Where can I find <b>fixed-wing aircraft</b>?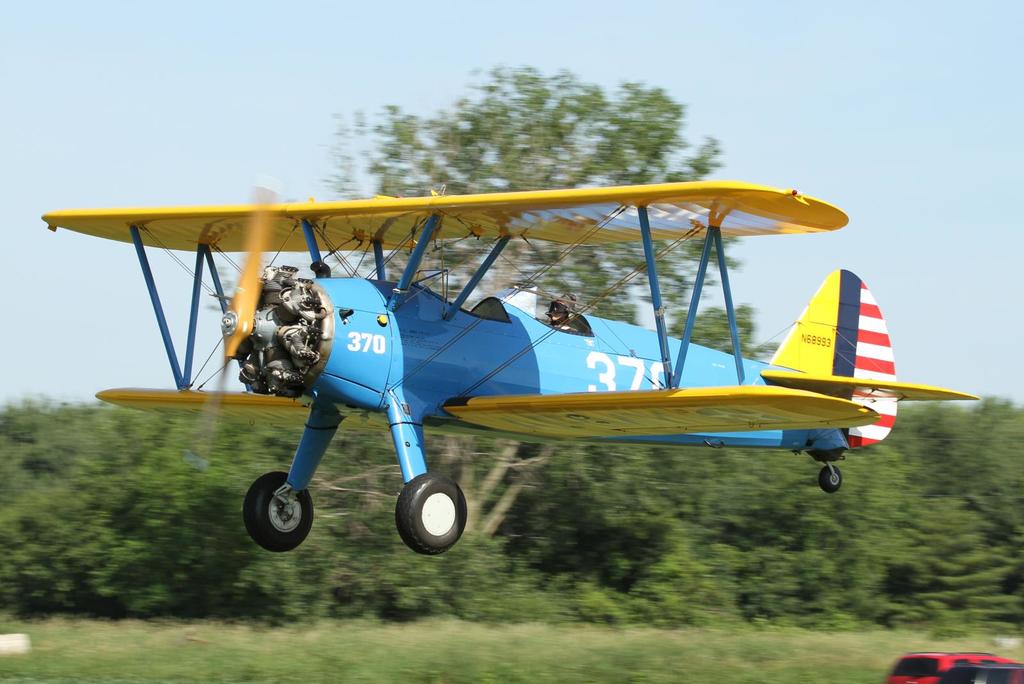
You can find it at [x1=36, y1=181, x2=981, y2=561].
